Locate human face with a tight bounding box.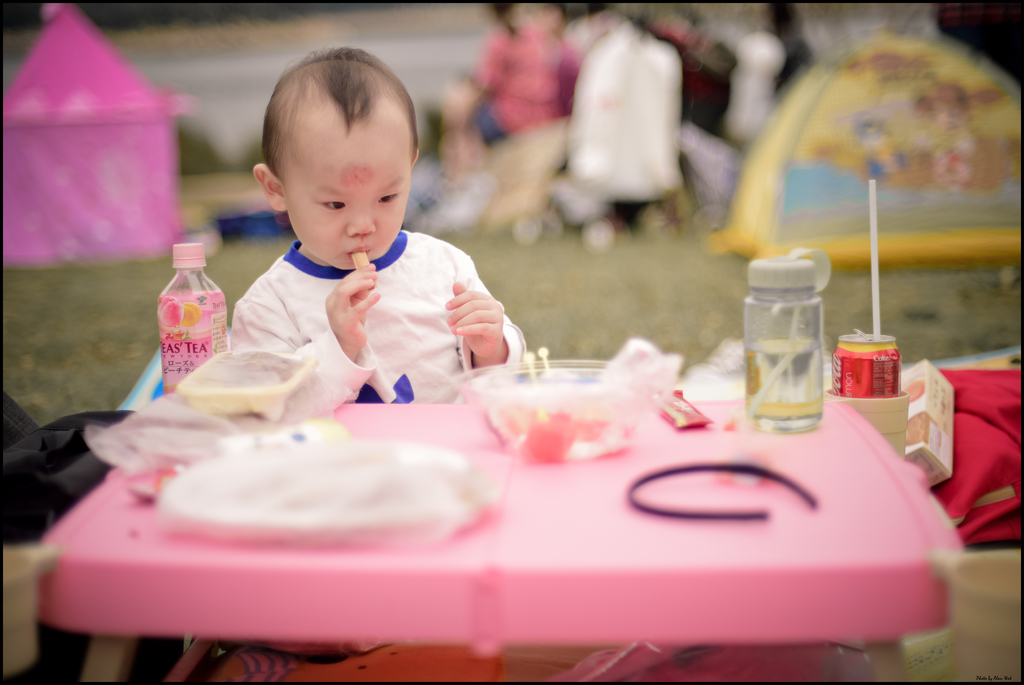
{"x1": 284, "y1": 125, "x2": 409, "y2": 269}.
